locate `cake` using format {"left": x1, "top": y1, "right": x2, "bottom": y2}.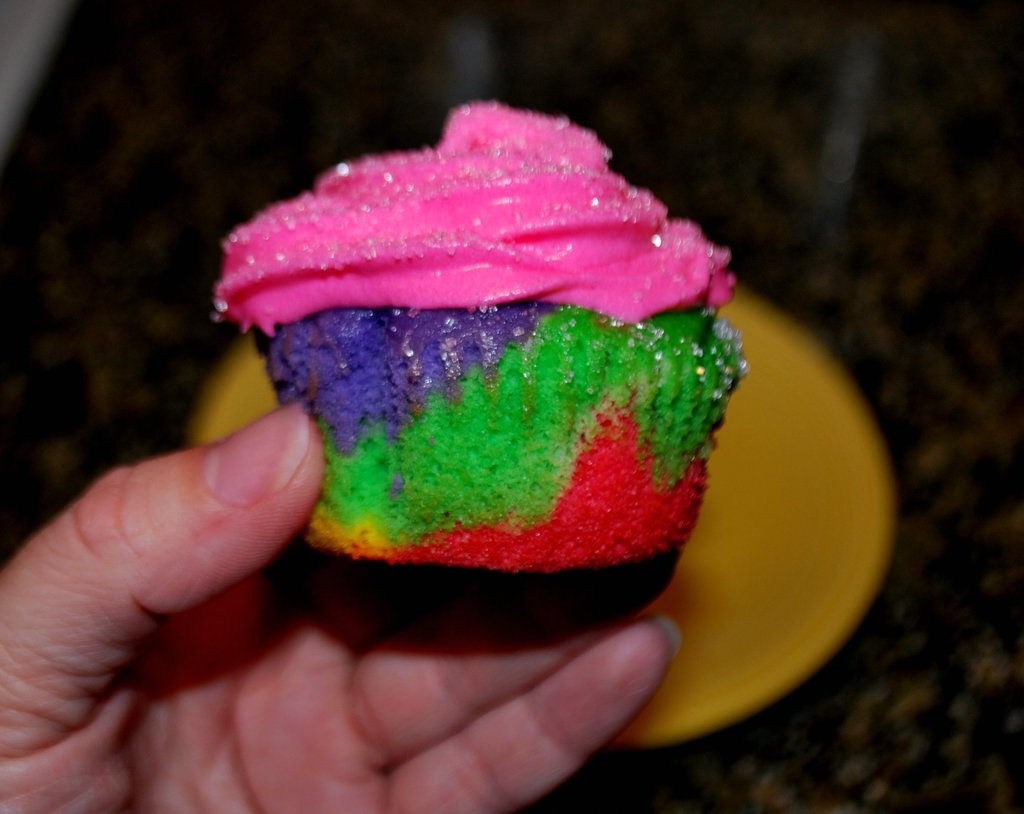
{"left": 208, "top": 101, "right": 778, "bottom": 650}.
